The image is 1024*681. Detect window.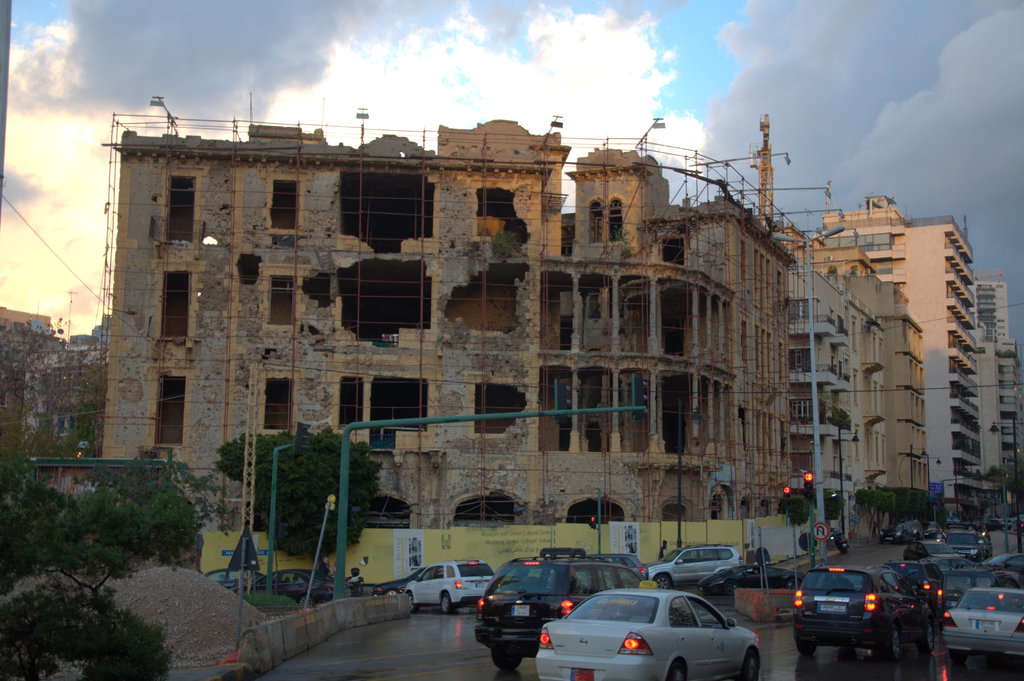
Detection: 264 381 298 433.
